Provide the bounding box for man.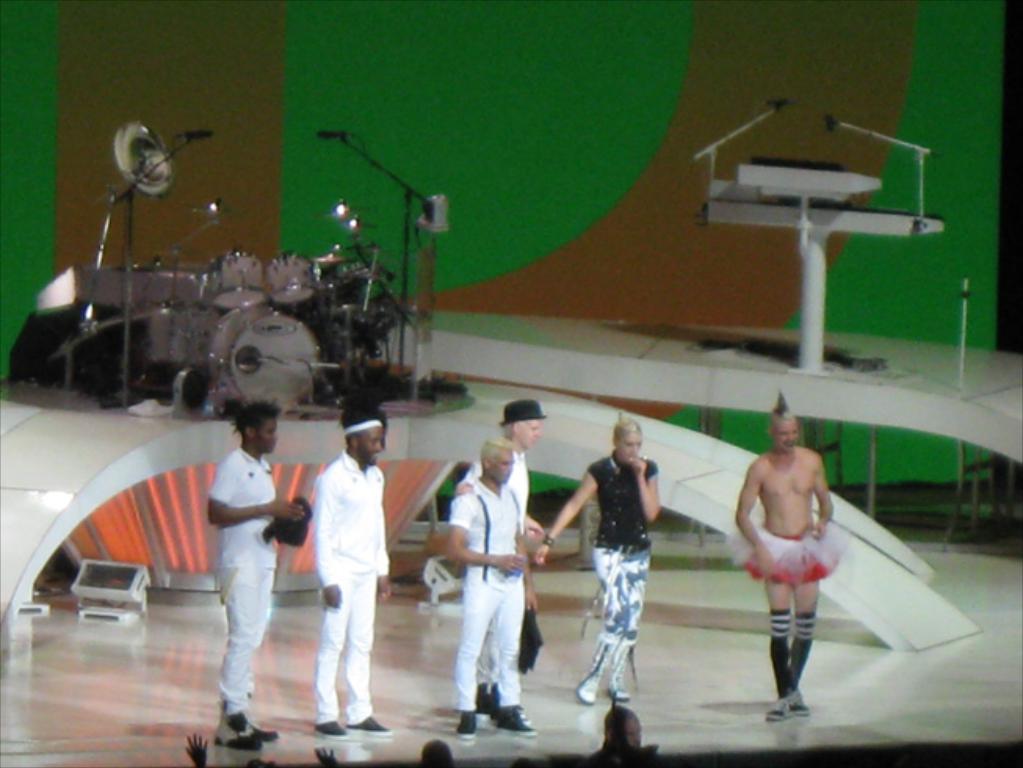
region(454, 400, 545, 674).
